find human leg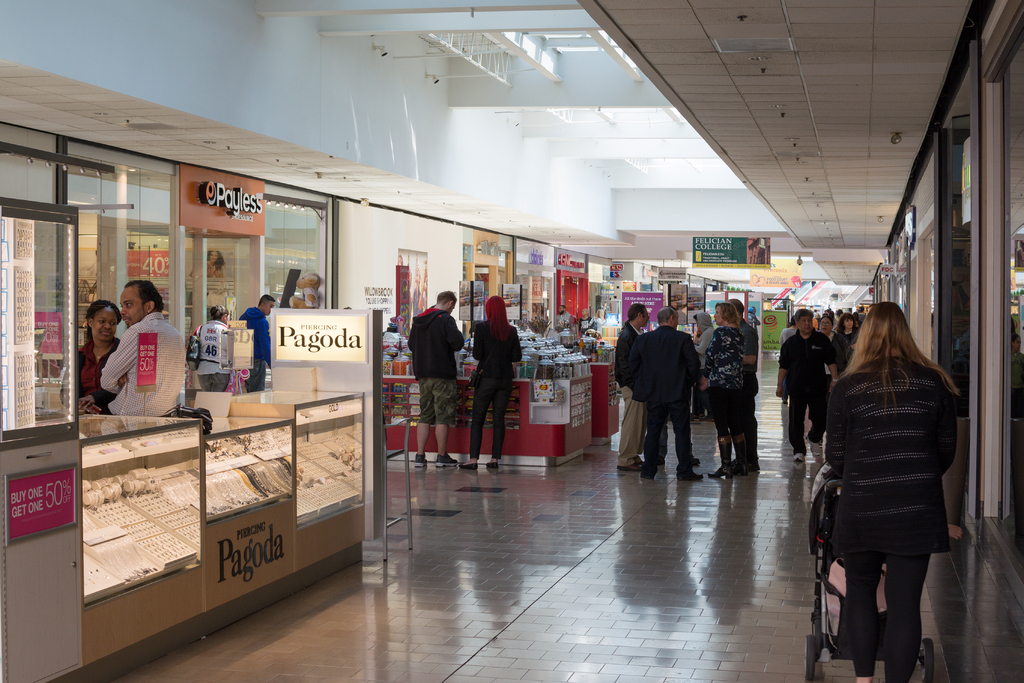
region(691, 432, 700, 465)
